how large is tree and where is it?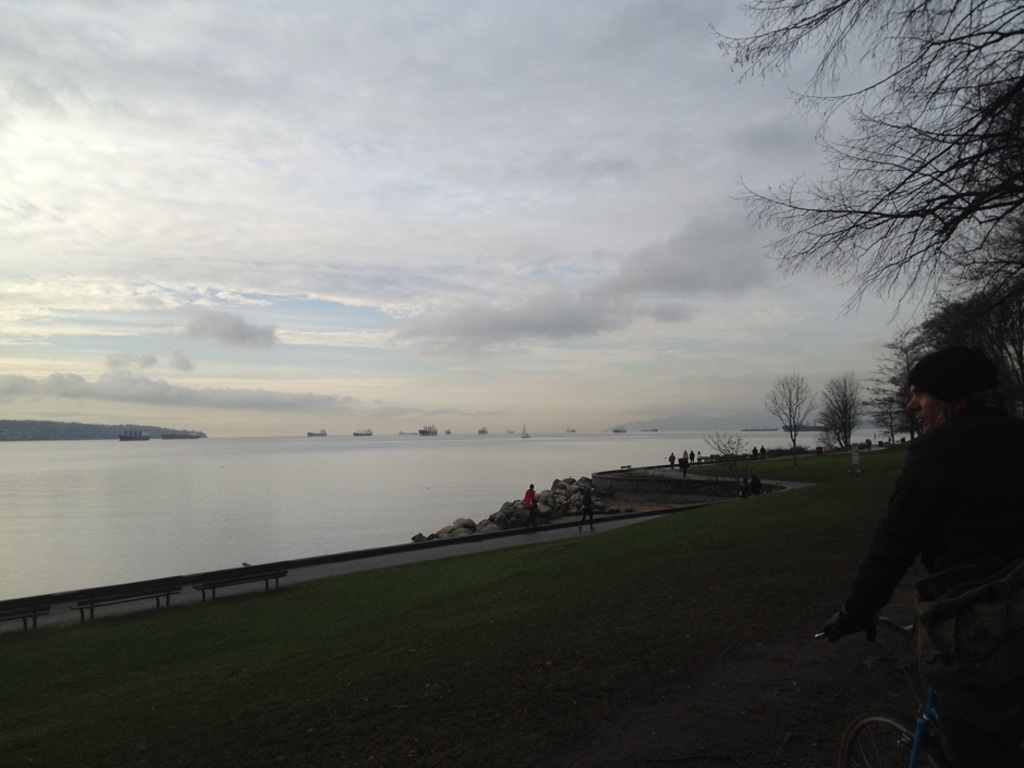
Bounding box: [x1=686, y1=0, x2=1023, y2=265].
